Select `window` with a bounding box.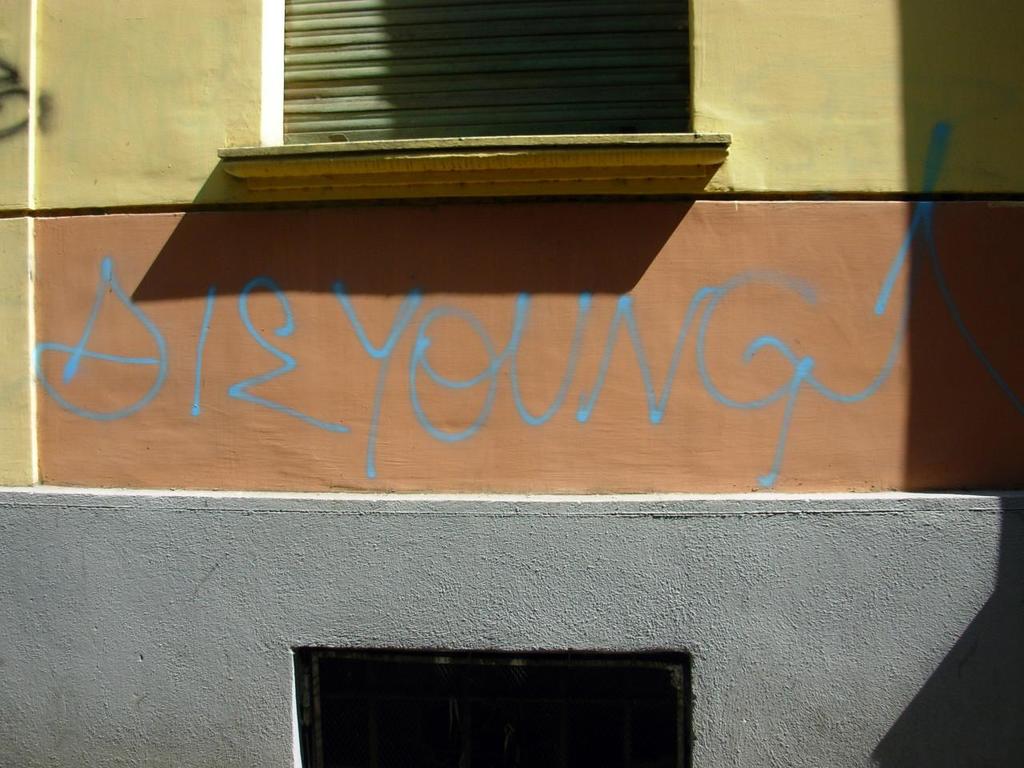
crop(218, 2, 734, 186).
